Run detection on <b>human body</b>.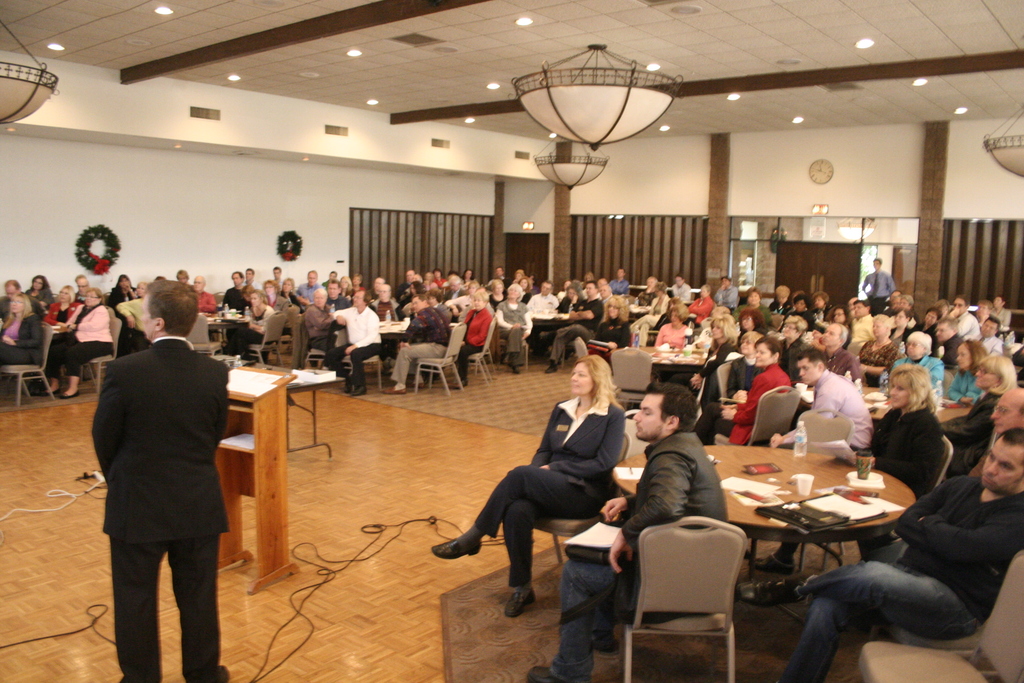
Result: x1=796 y1=347 x2=877 y2=463.
